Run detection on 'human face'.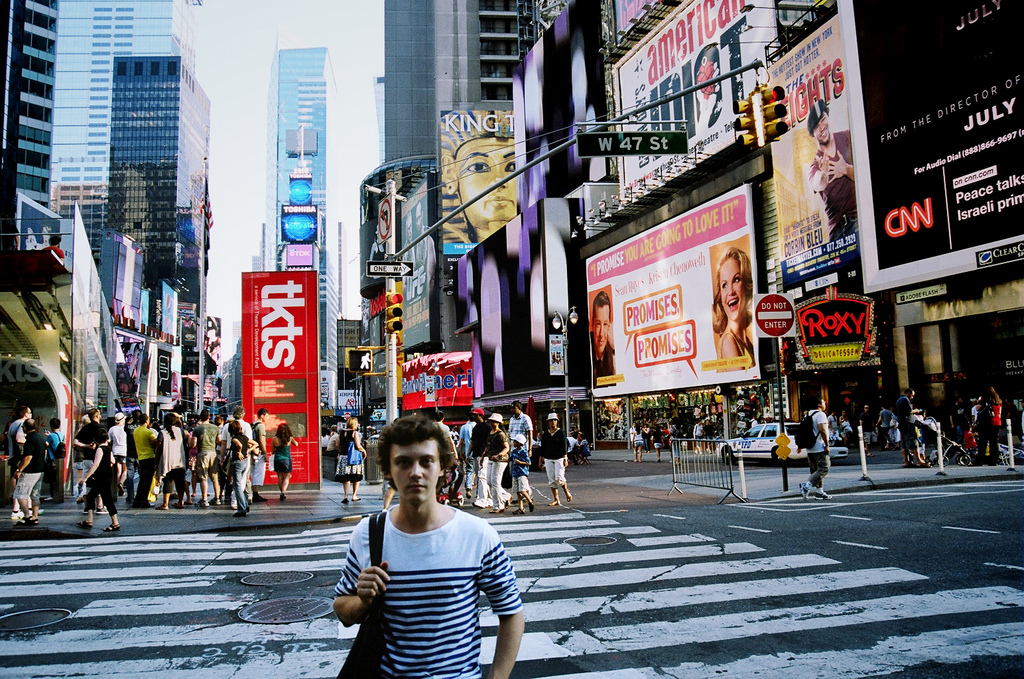
Result: [811, 119, 832, 145].
